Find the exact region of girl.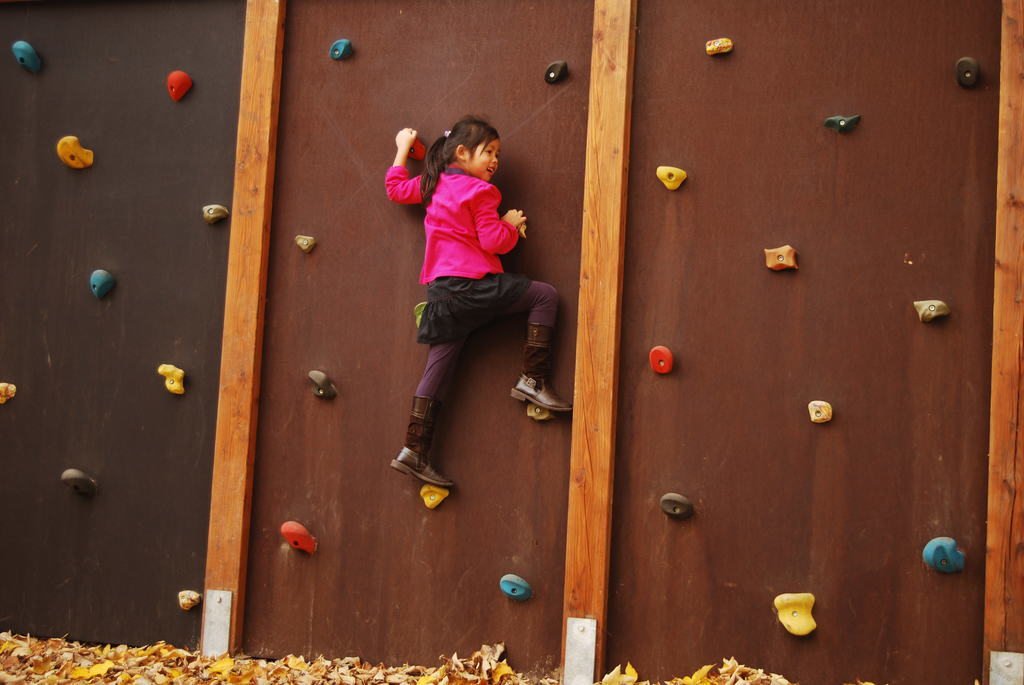
Exact region: (x1=383, y1=109, x2=571, y2=489).
